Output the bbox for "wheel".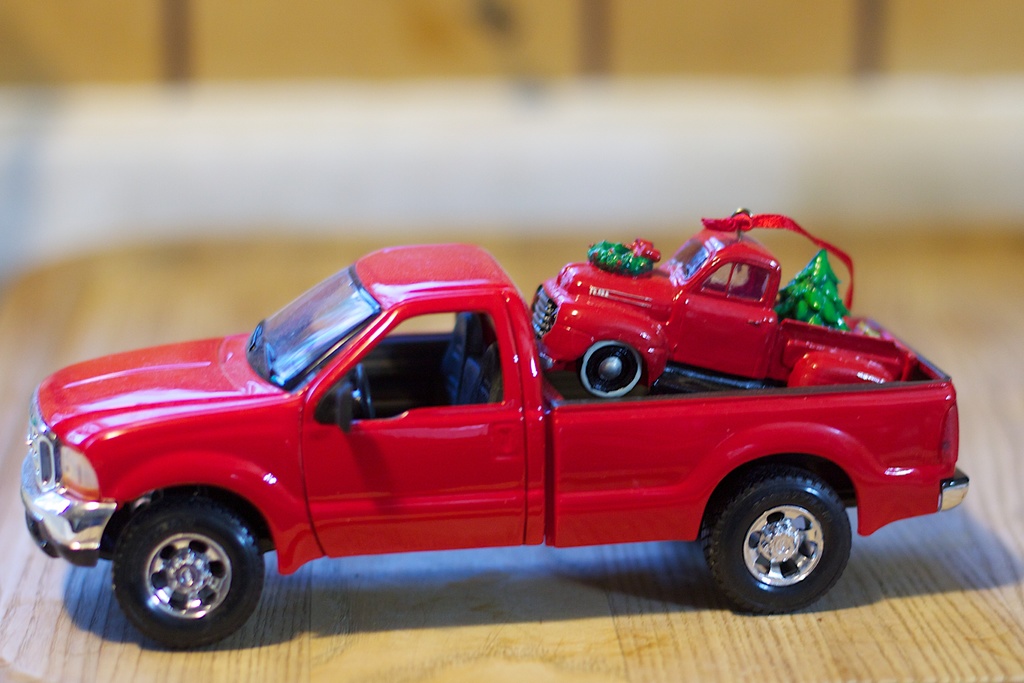
(578,338,647,399).
